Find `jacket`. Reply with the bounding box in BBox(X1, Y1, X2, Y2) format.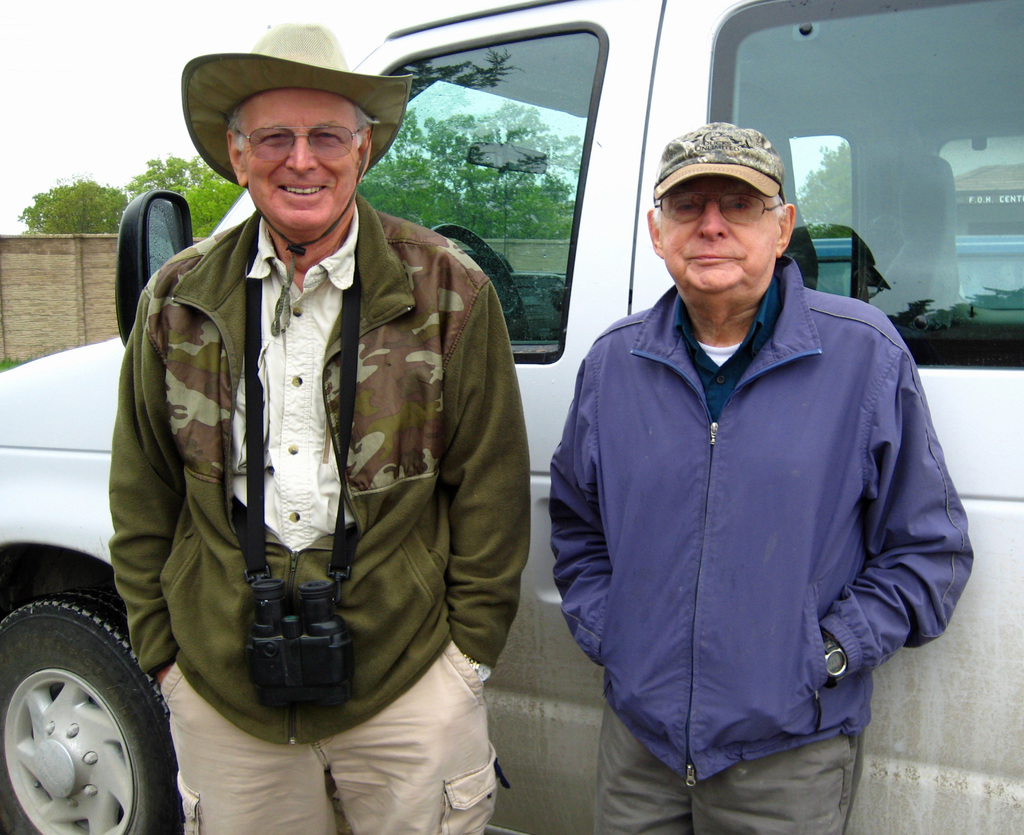
BBox(541, 204, 946, 784).
